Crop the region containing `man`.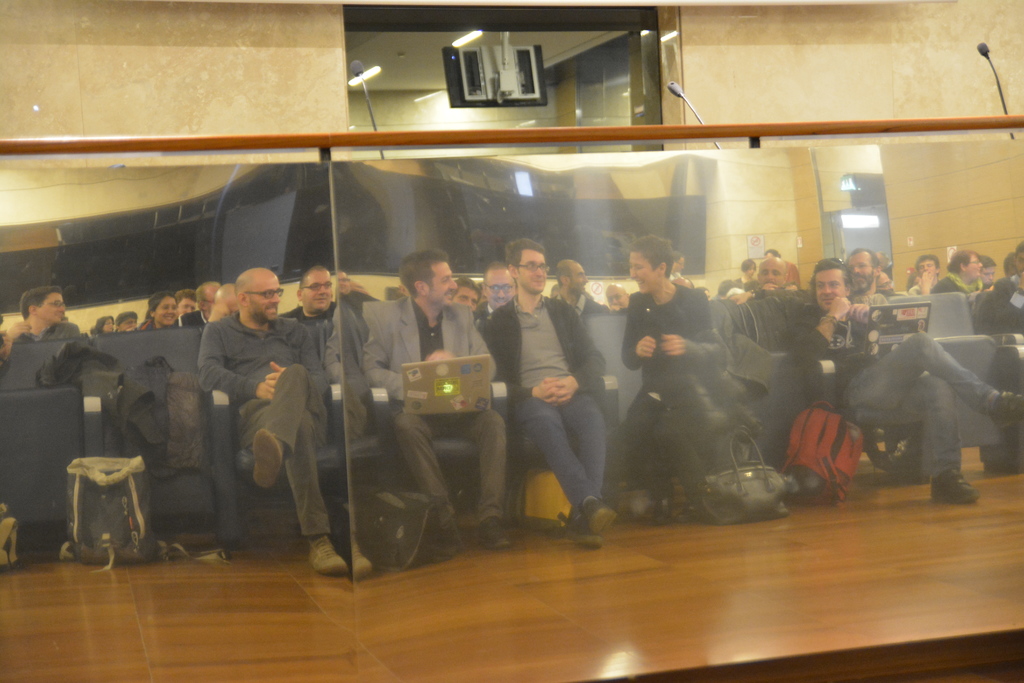
Crop region: left=6, top=293, right=87, bottom=344.
